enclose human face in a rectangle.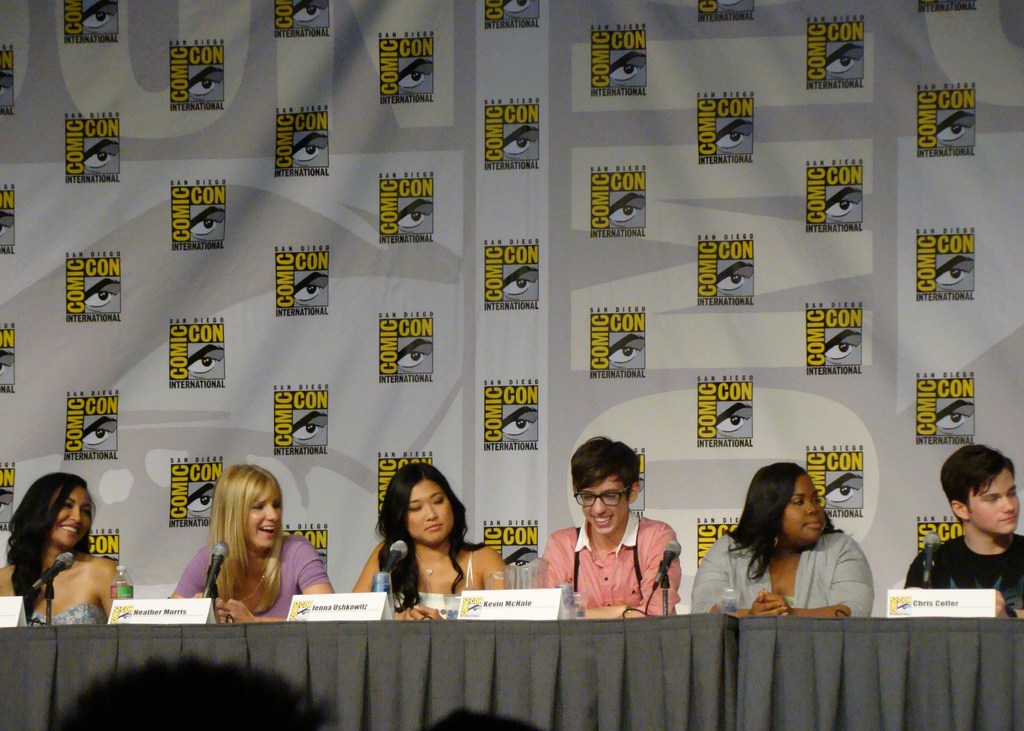
pyautogui.locateOnScreen(778, 472, 826, 546).
